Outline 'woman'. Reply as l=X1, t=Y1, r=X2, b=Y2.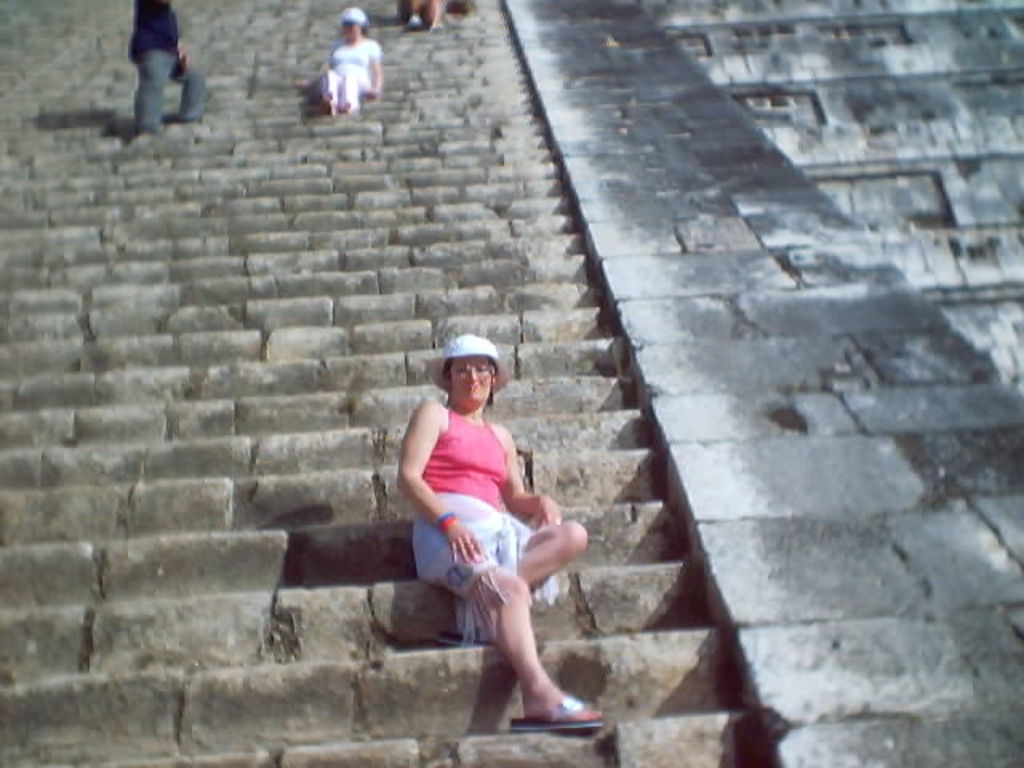
l=374, t=325, r=582, b=728.
